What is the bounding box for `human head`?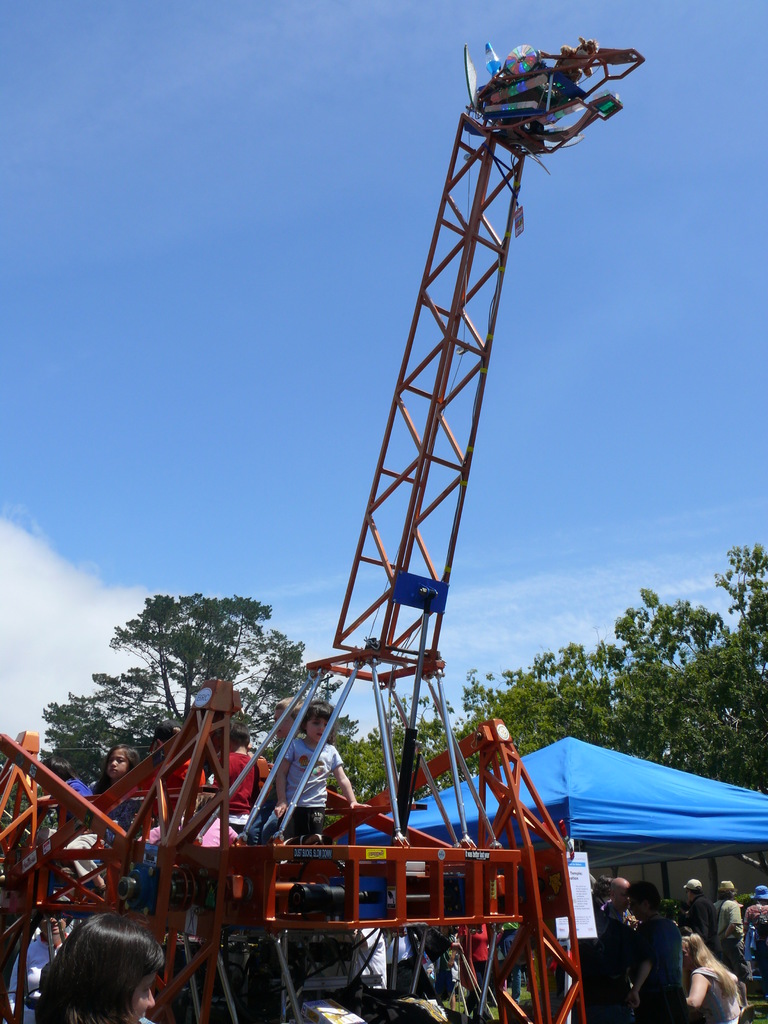
box(300, 698, 337, 740).
